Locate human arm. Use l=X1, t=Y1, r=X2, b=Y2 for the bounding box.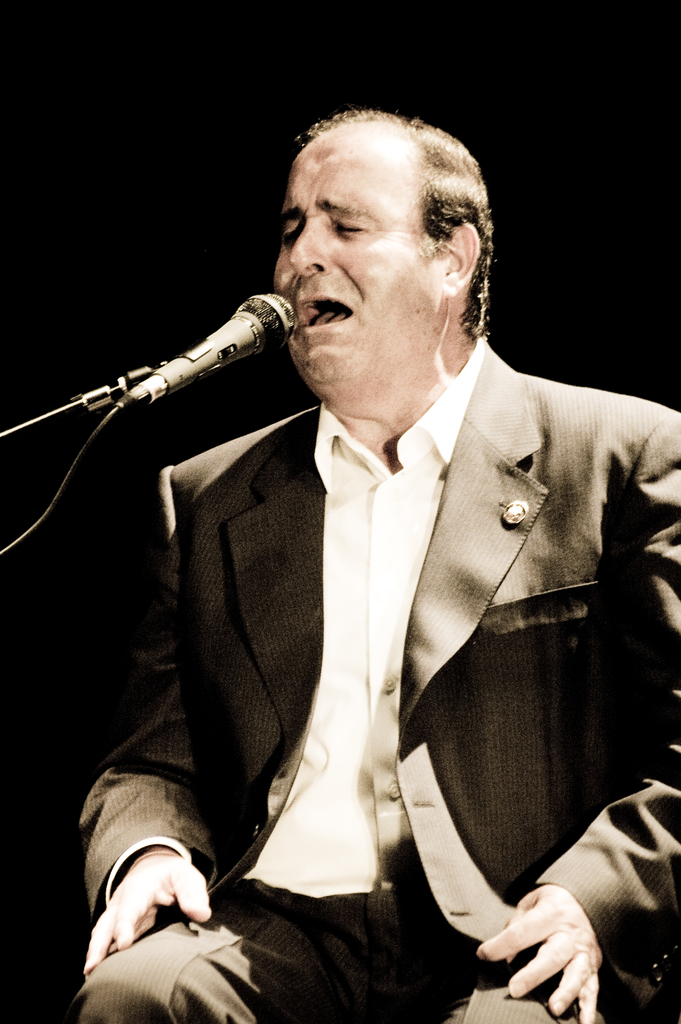
l=445, t=767, r=680, b=1023.
